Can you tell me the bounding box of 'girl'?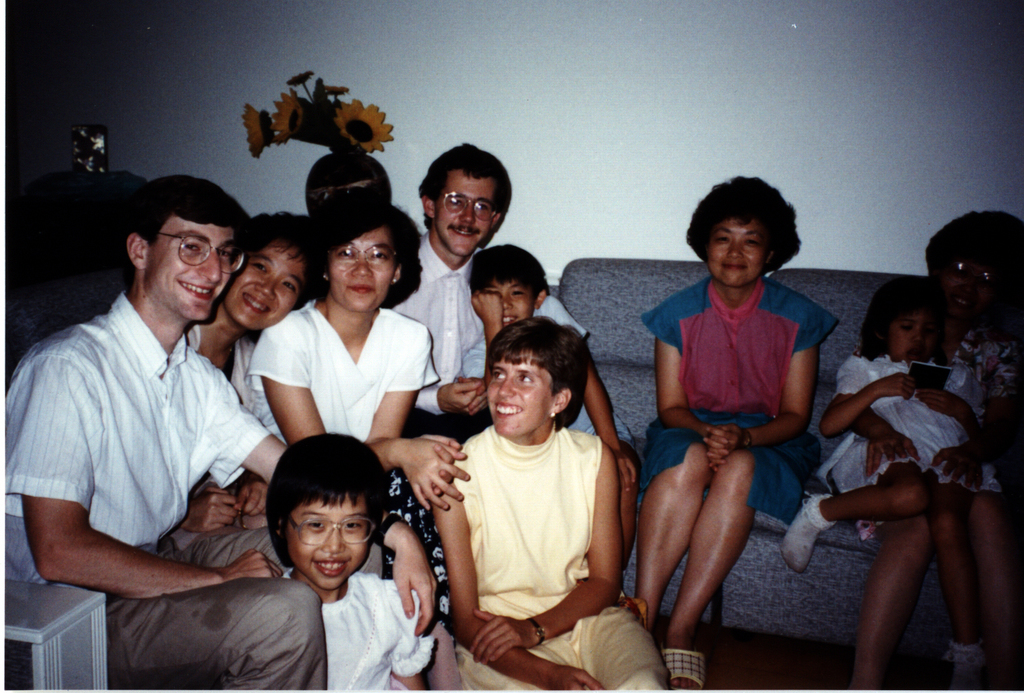
box=[260, 431, 431, 685].
